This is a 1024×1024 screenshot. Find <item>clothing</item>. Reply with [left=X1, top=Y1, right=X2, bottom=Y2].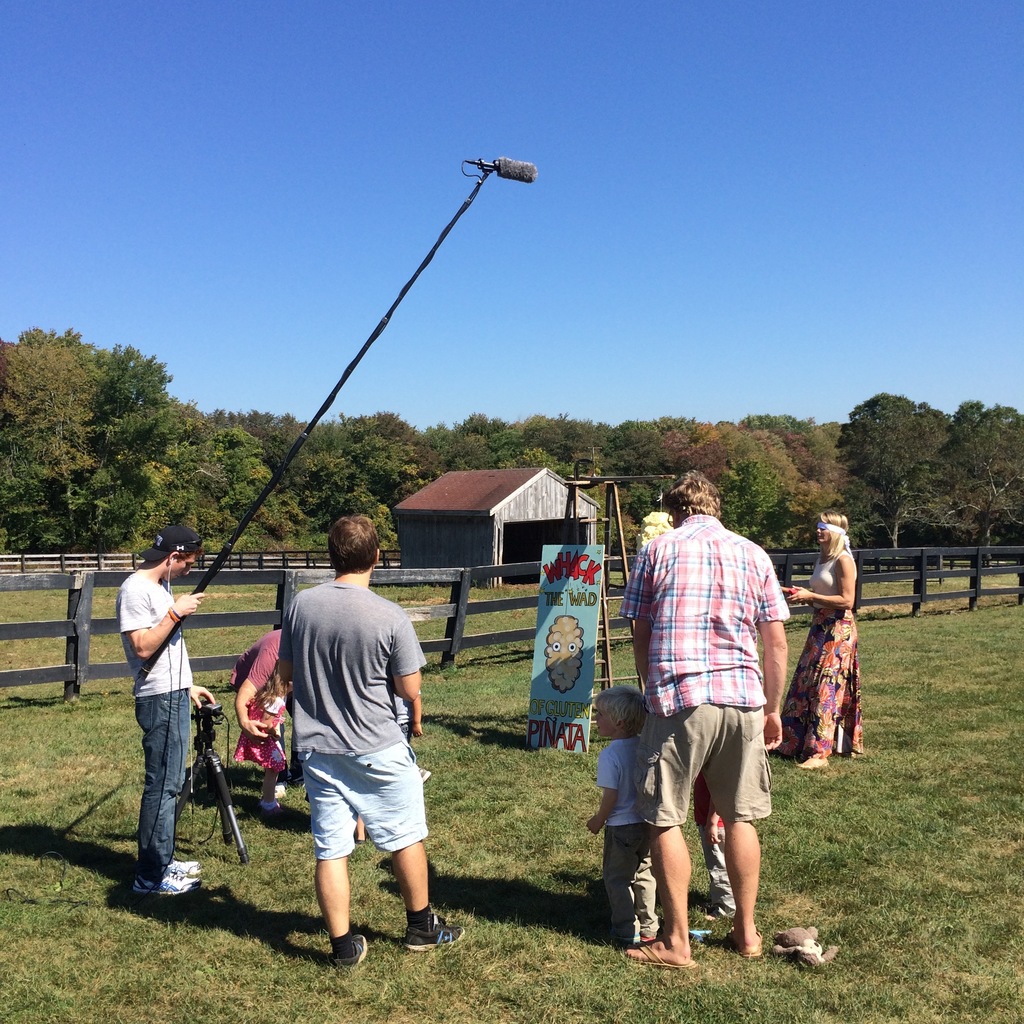
[left=777, top=550, right=863, bottom=751].
